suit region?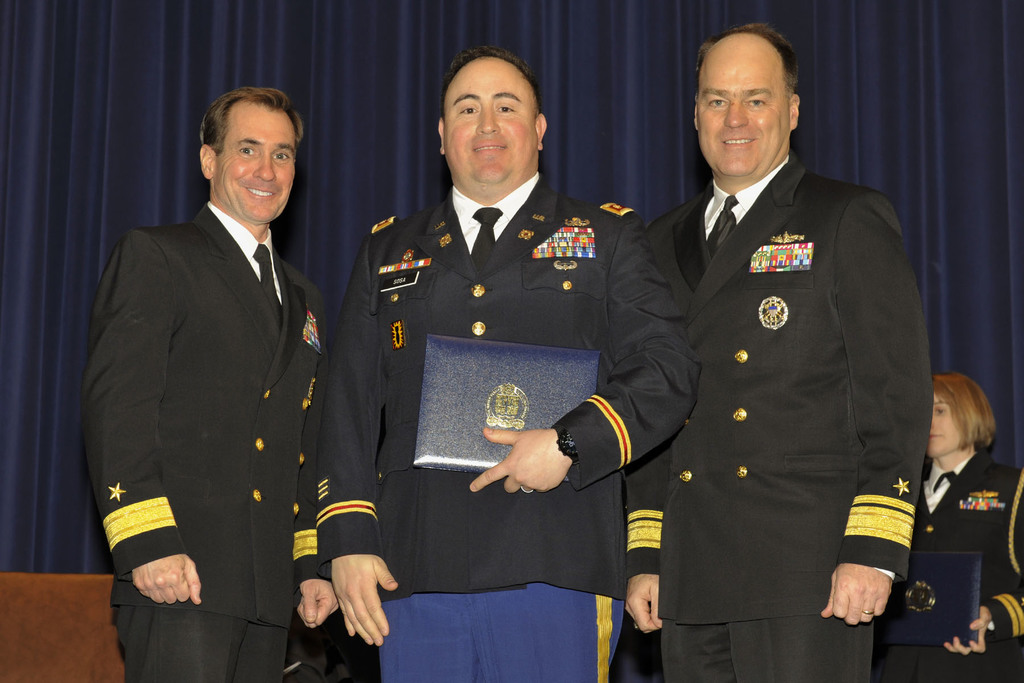
<region>83, 101, 337, 680</region>
